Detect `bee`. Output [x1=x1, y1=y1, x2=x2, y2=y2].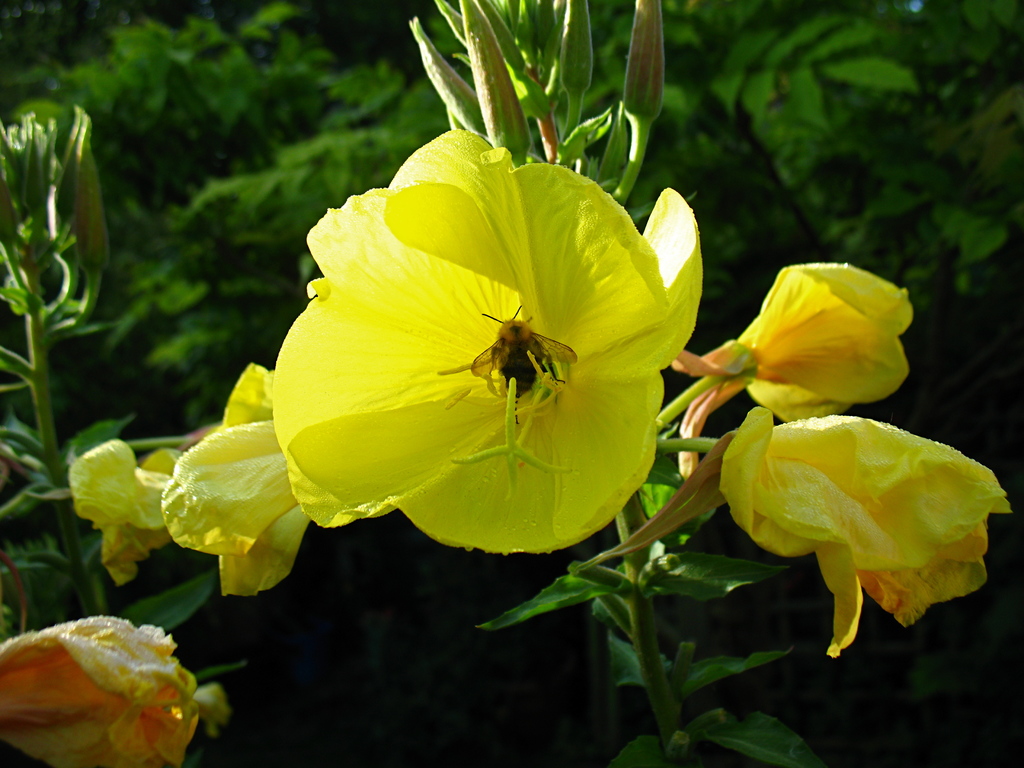
[x1=468, y1=307, x2=580, y2=406].
